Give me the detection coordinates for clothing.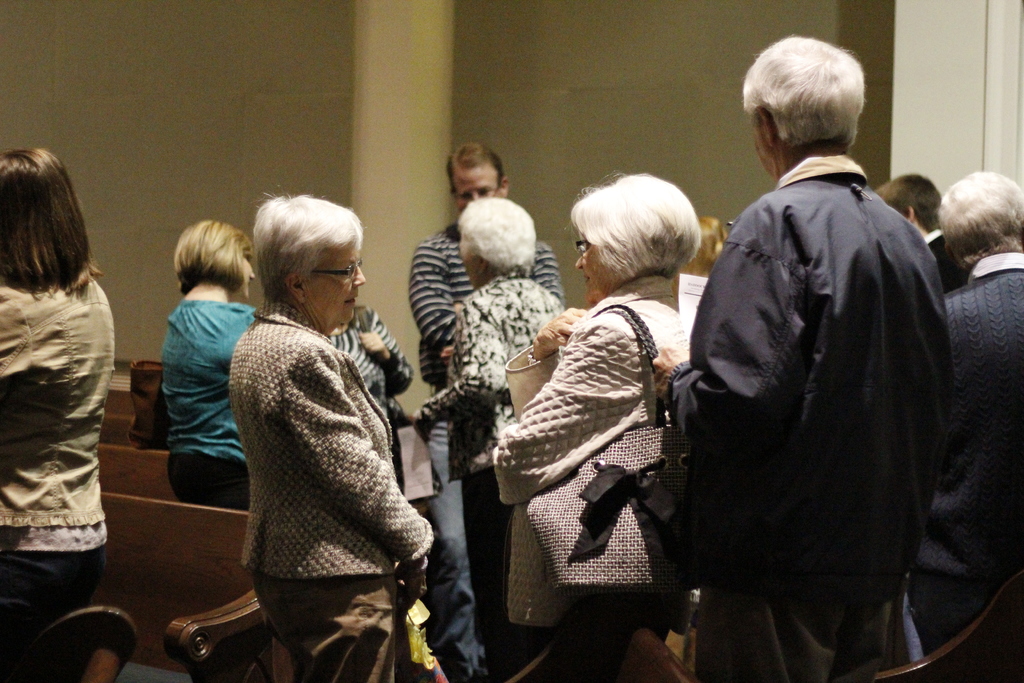
select_region(0, 273, 111, 682).
